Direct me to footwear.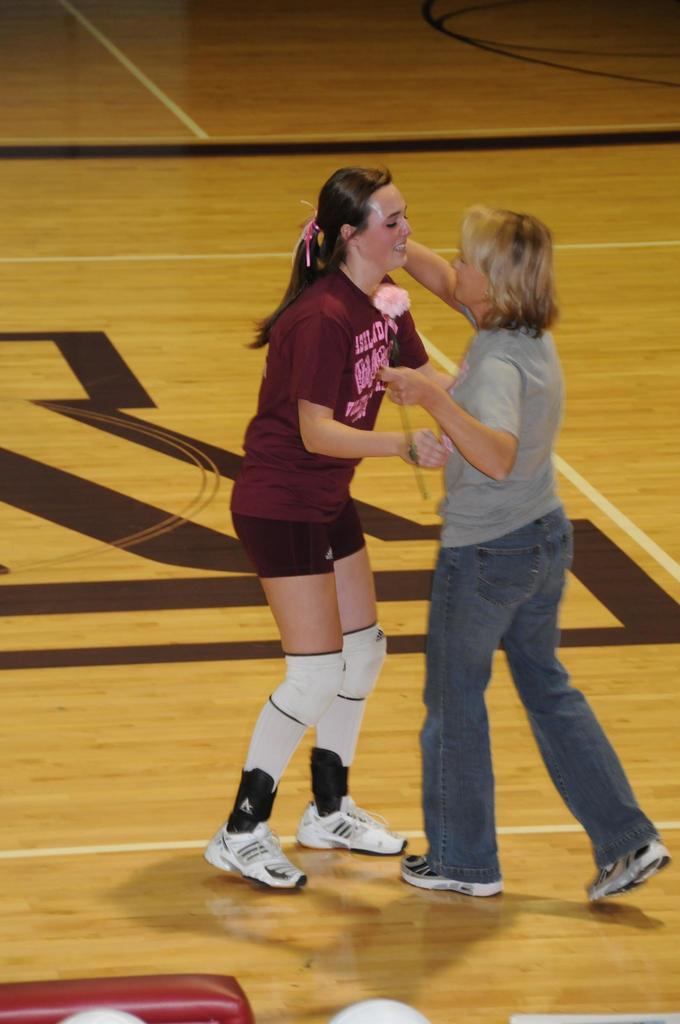
Direction: <box>215,812,298,897</box>.
